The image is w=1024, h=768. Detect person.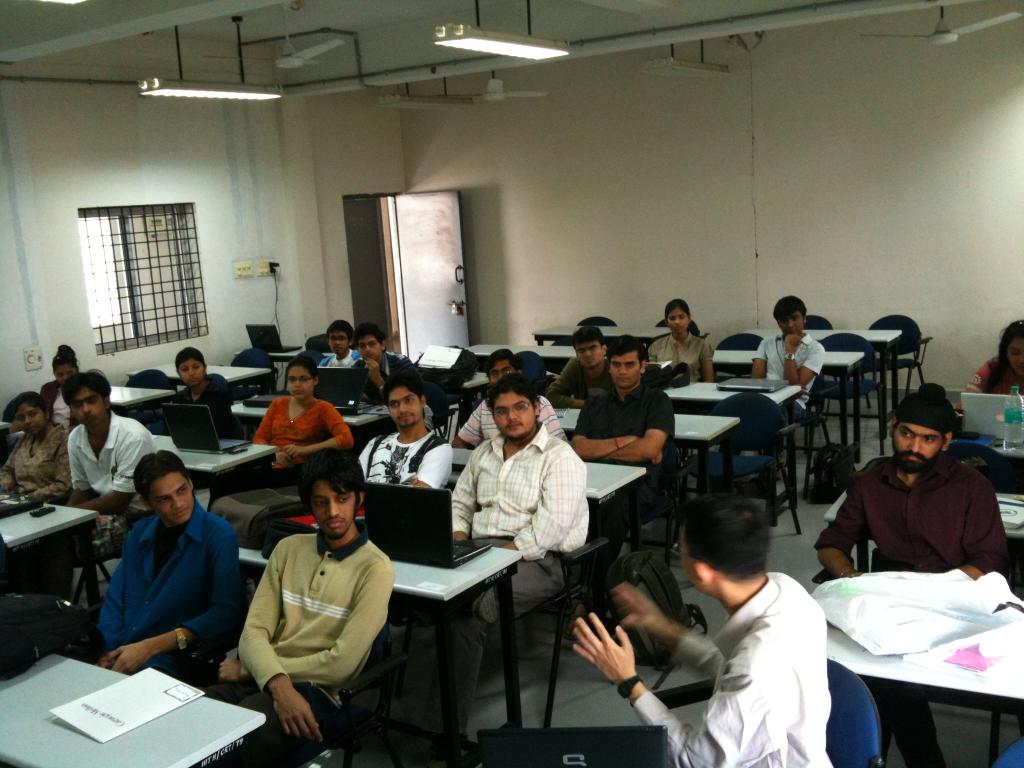
Detection: [x1=748, y1=298, x2=825, y2=434].
